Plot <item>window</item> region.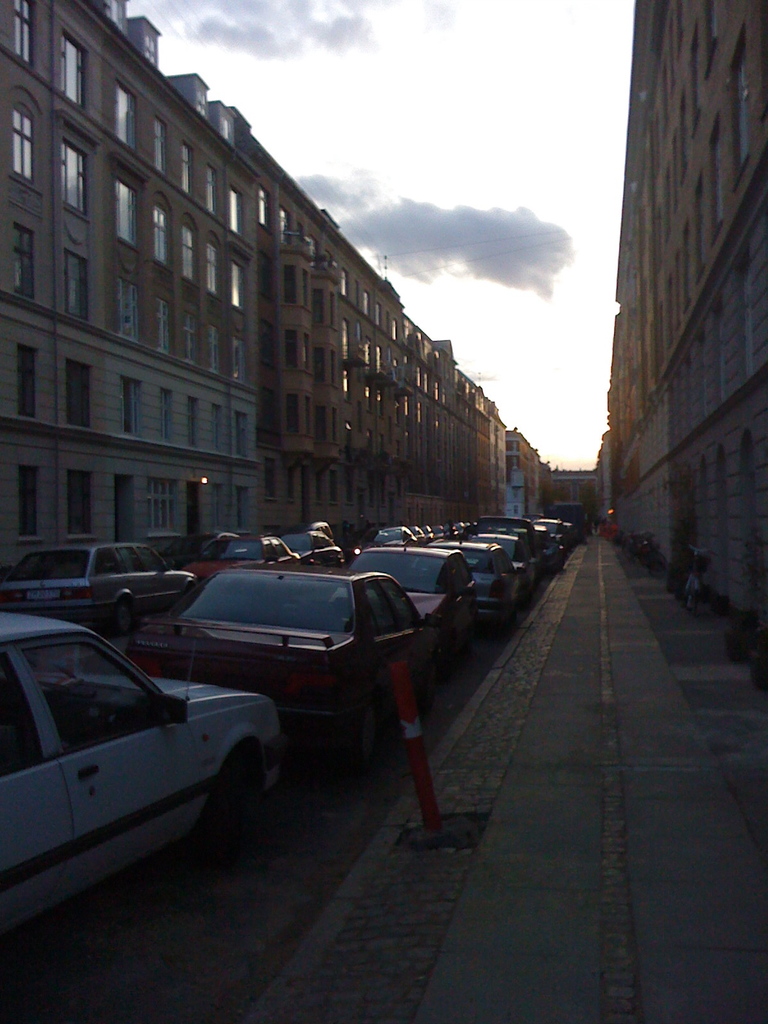
Plotted at [149, 479, 177, 539].
